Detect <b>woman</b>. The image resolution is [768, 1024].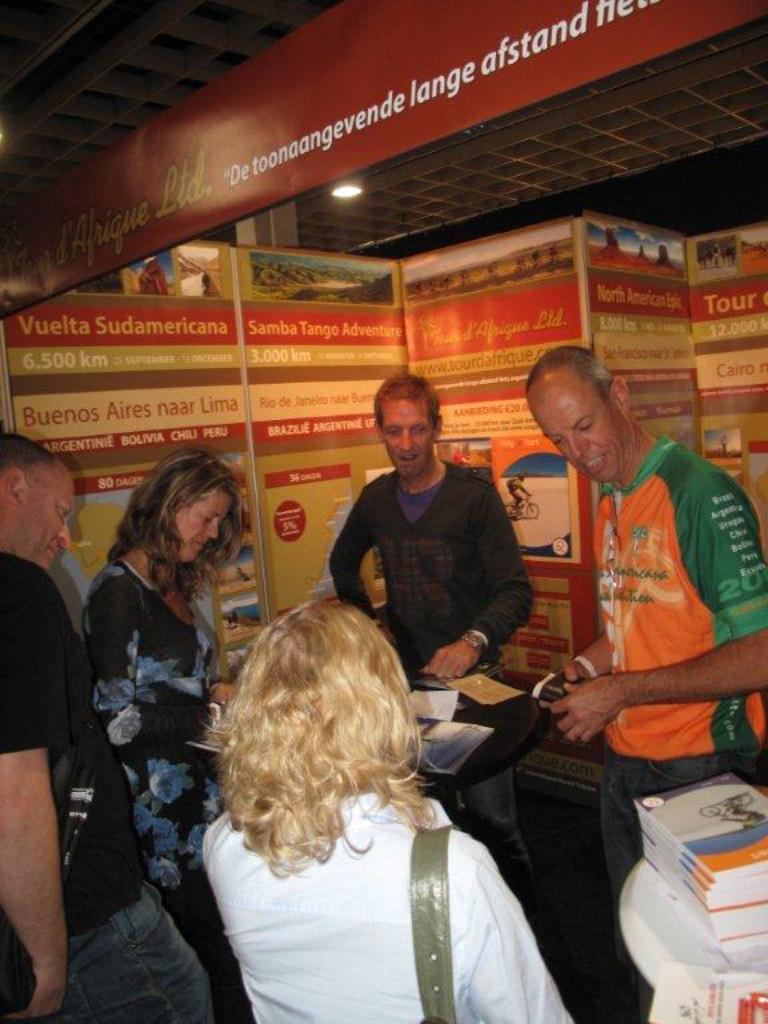
bbox(203, 595, 576, 1023).
